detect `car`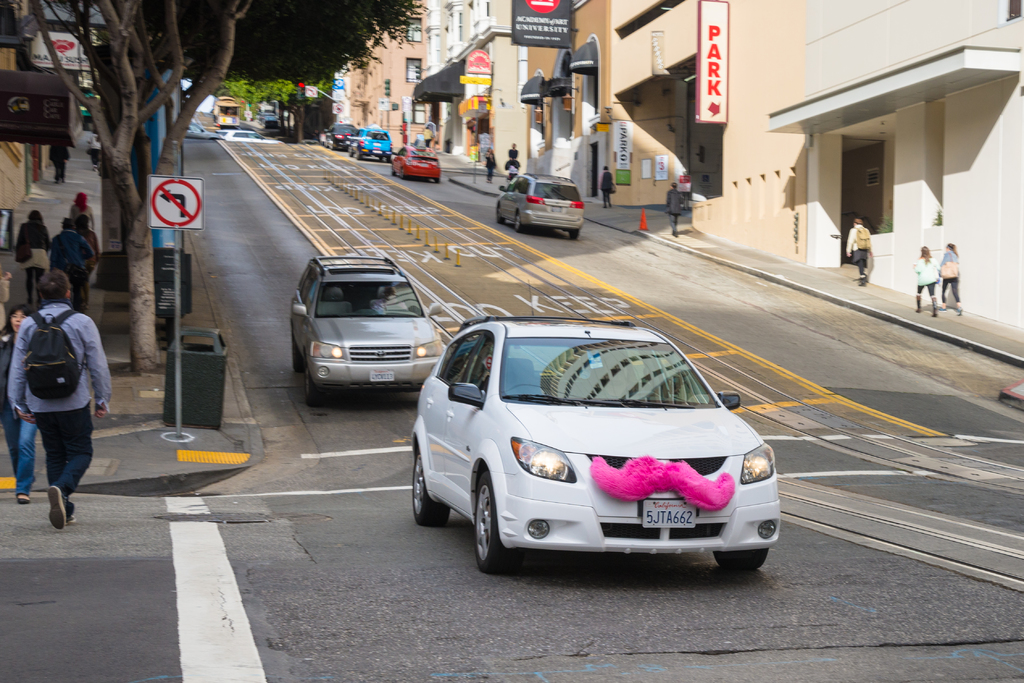
x1=349 y1=132 x2=396 y2=156
